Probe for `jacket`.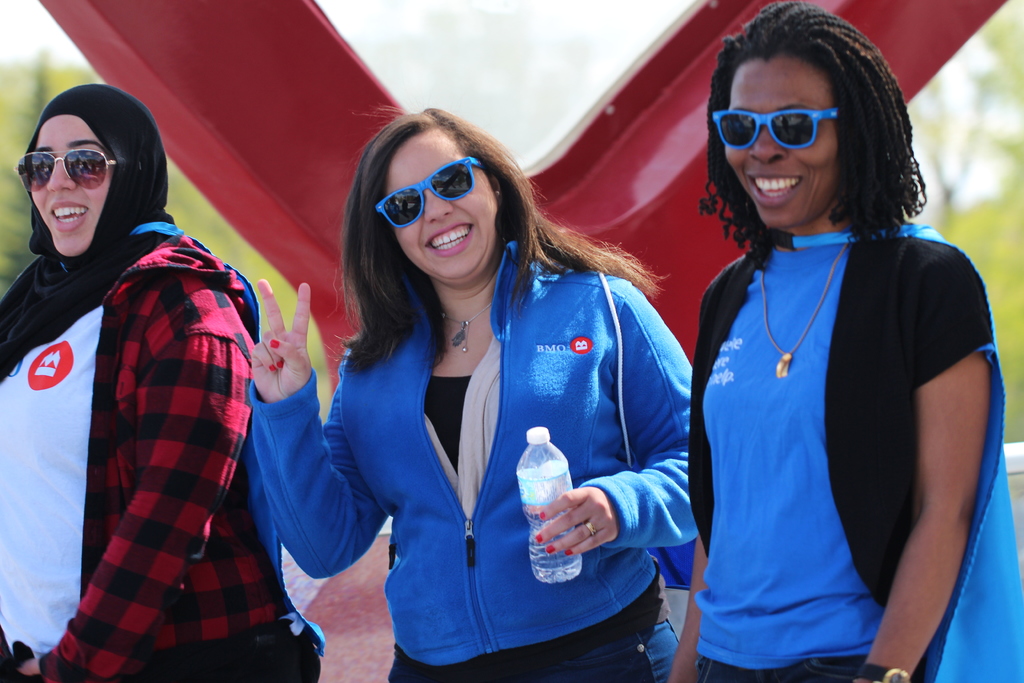
Probe result: x1=24 y1=228 x2=296 y2=682.
